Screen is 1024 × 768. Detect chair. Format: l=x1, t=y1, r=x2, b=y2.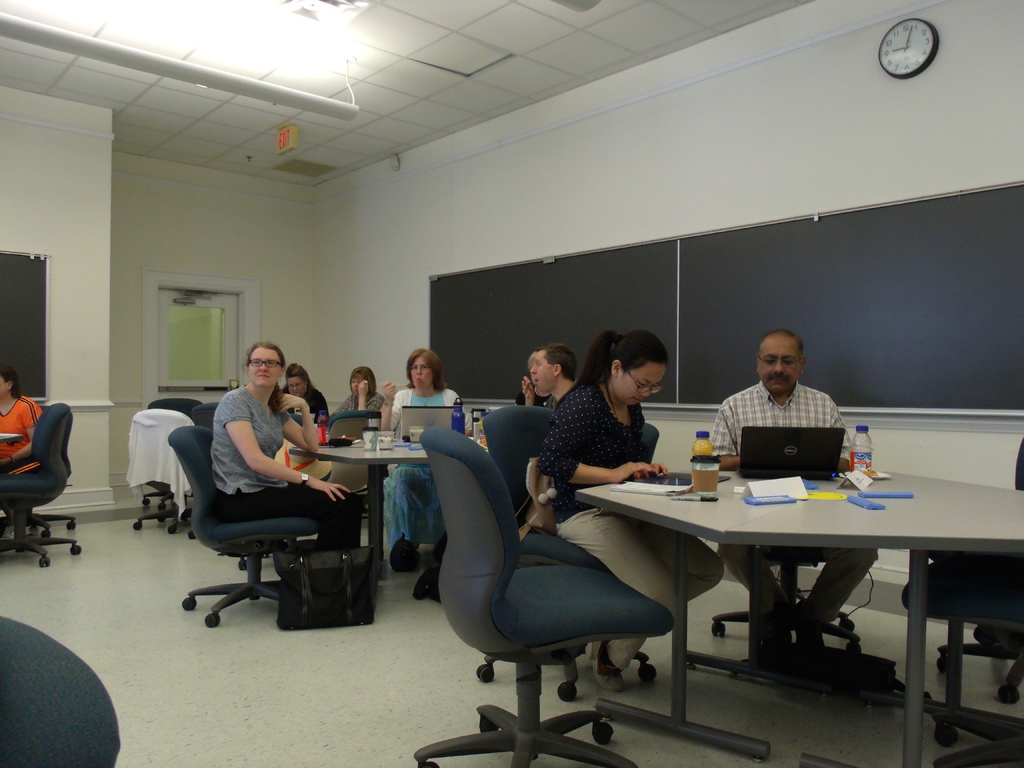
l=899, t=441, r=1023, b=703.
